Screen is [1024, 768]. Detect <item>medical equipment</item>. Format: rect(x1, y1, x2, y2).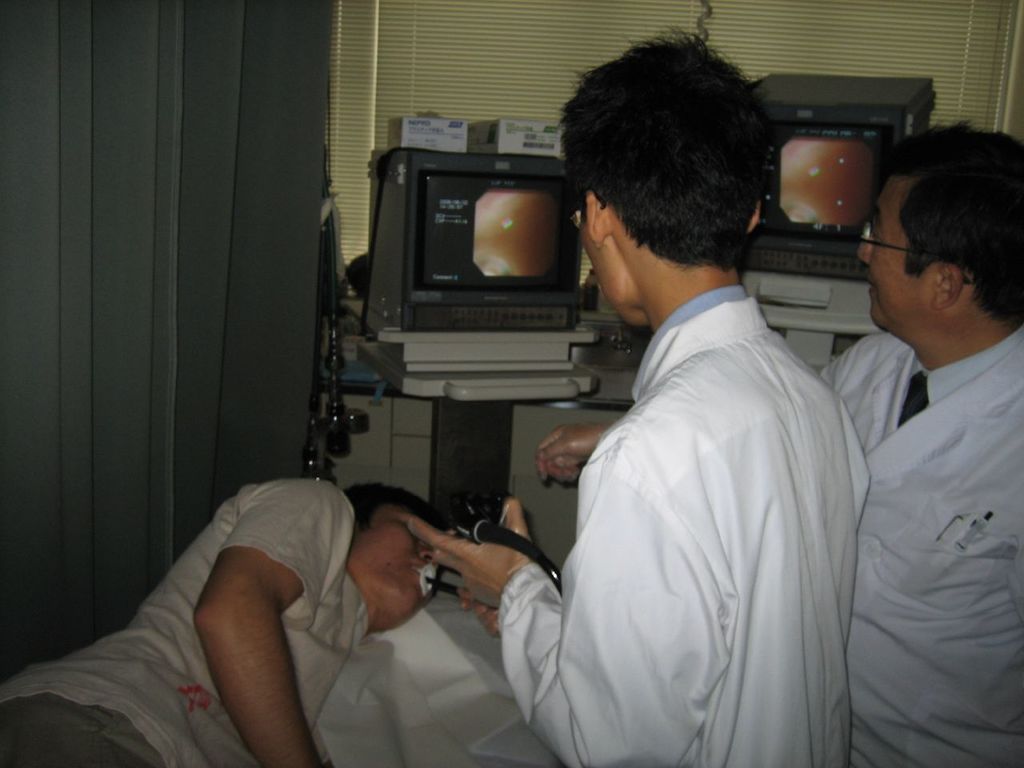
rect(417, 505, 561, 619).
